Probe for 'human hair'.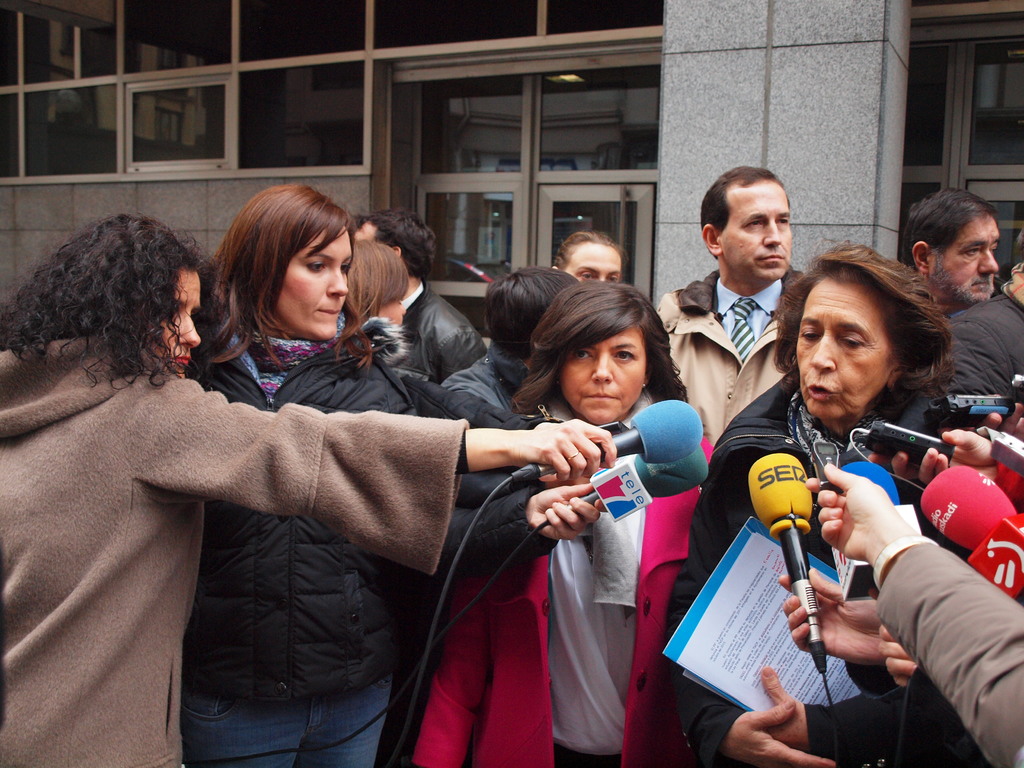
Probe result: bbox=(547, 227, 628, 265).
